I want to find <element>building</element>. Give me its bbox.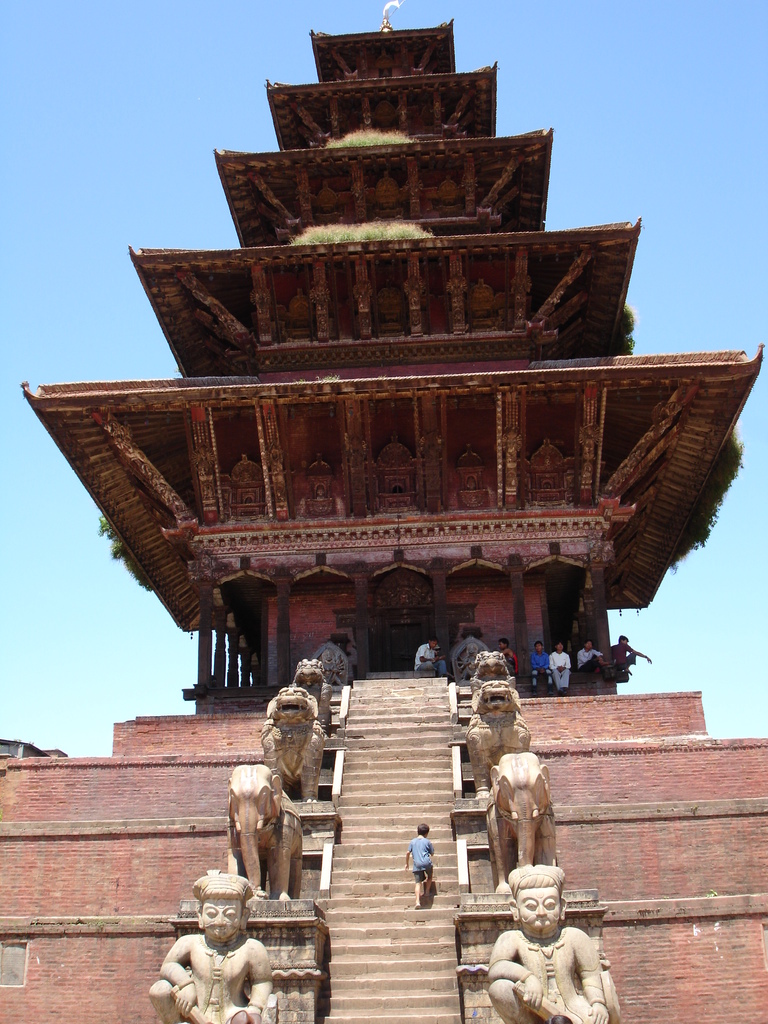
(0,0,767,1023).
